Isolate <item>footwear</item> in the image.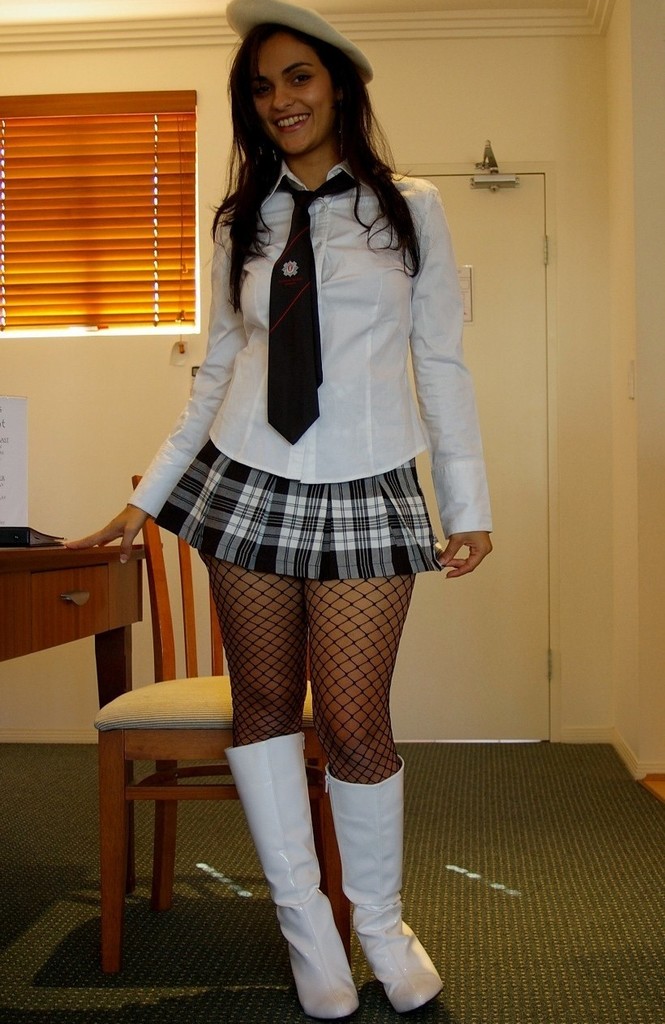
Isolated region: {"x1": 221, "y1": 729, "x2": 358, "y2": 1019}.
